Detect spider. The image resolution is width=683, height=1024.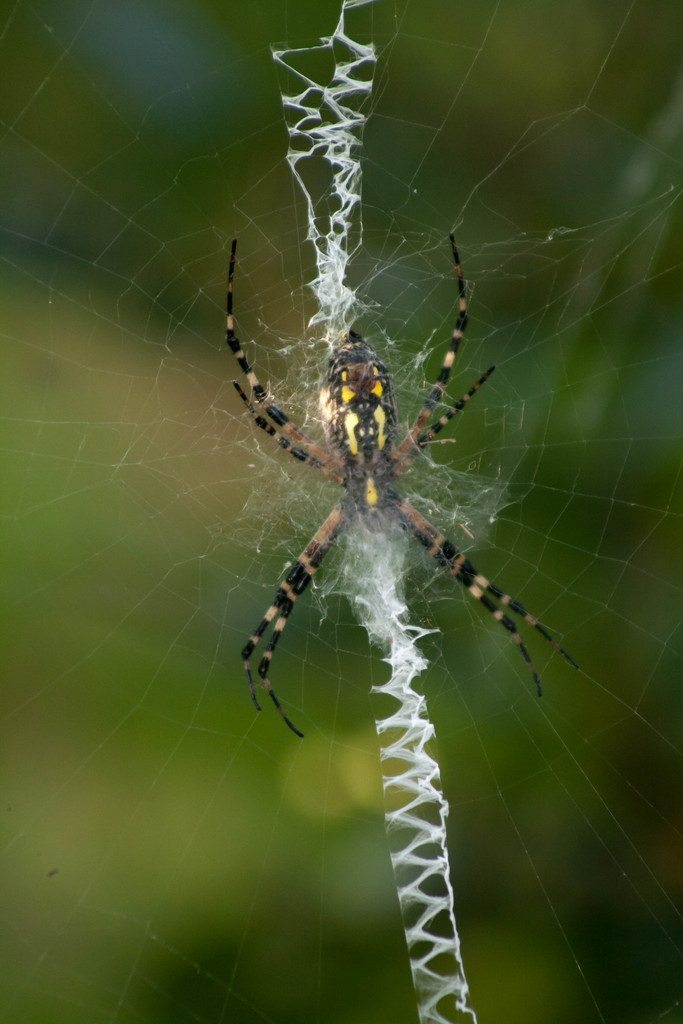
crop(218, 237, 582, 739).
